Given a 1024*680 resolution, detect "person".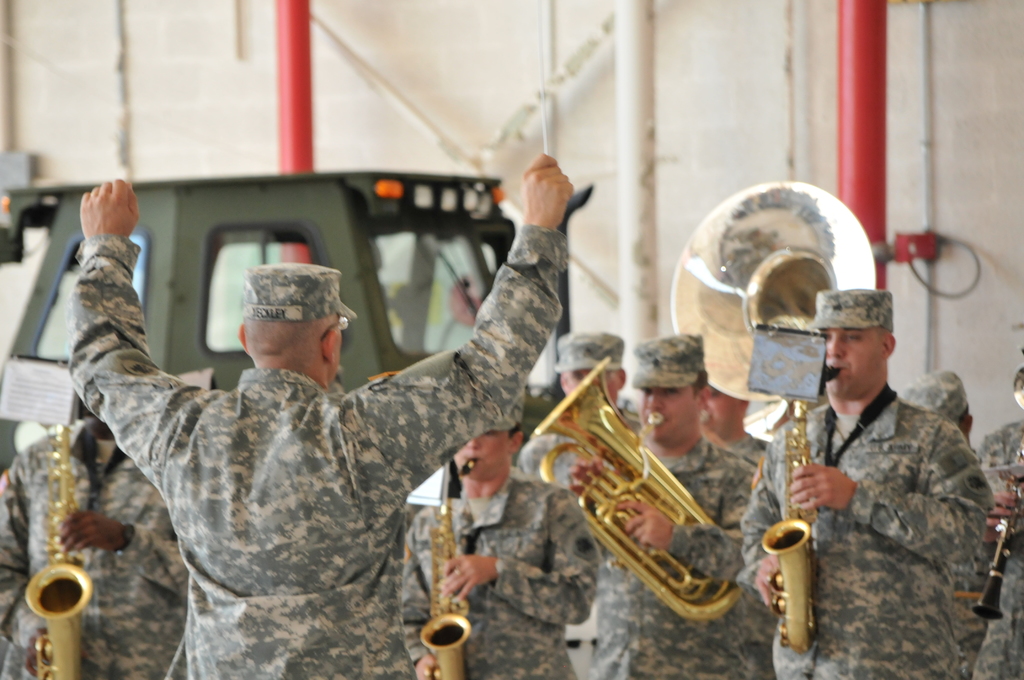
bbox(0, 405, 192, 678).
